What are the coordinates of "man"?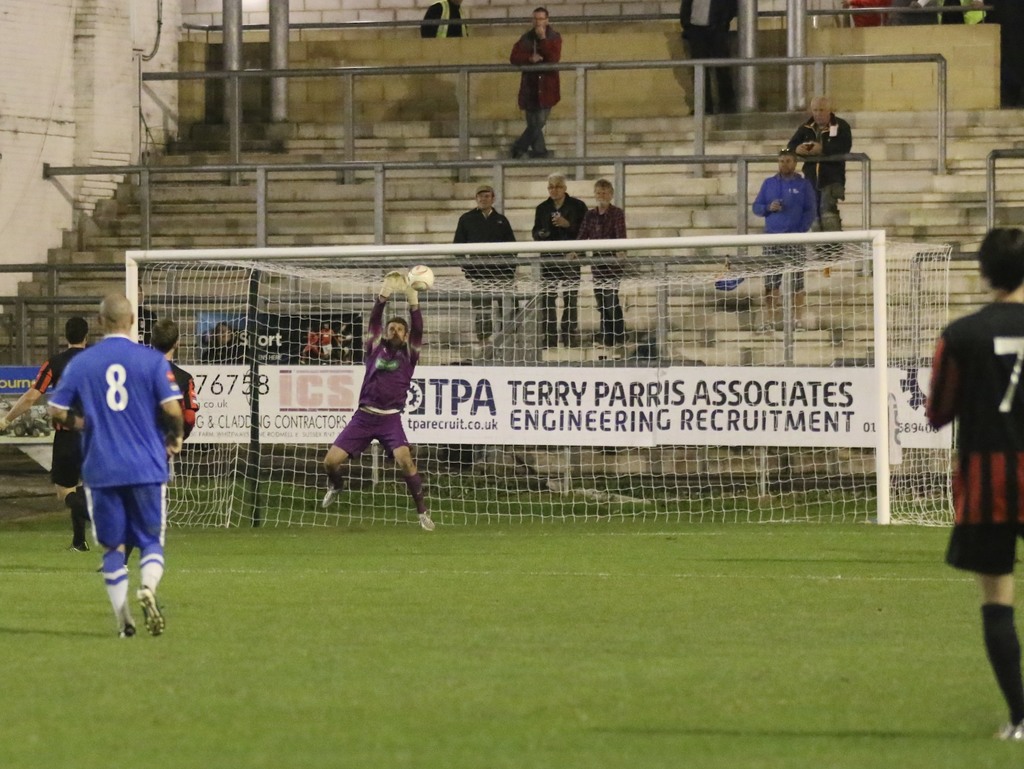
925:230:1023:741.
